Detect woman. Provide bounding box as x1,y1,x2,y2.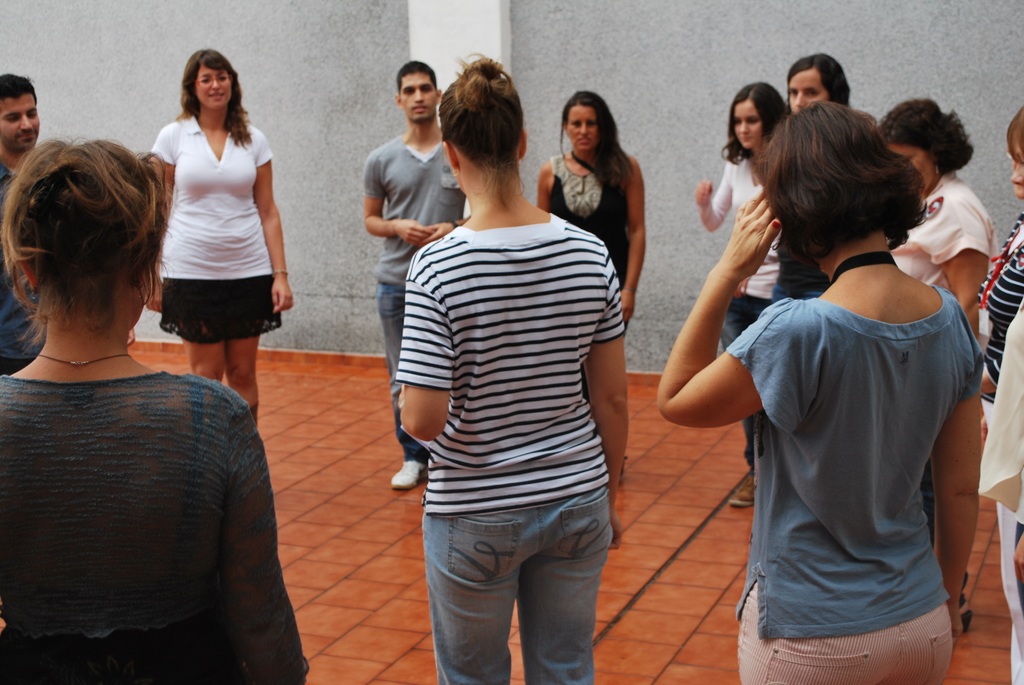
775,56,862,315.
